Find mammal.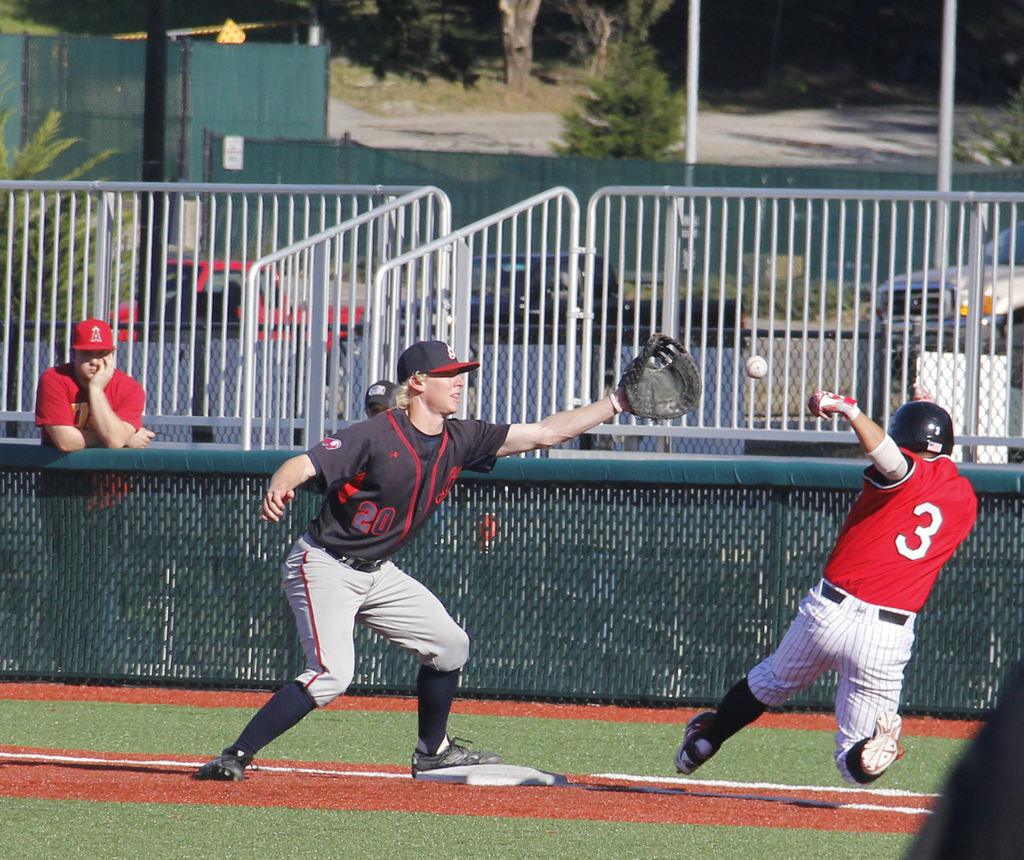
locate(30, 321, 157, 669).
